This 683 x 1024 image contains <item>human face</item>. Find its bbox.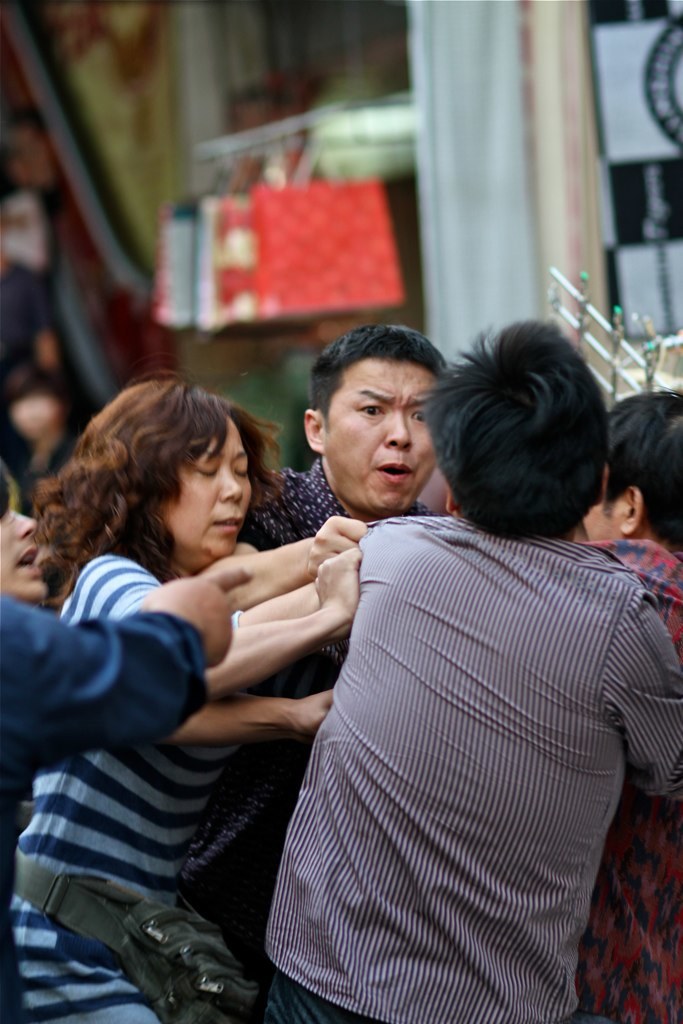
bbox(167, 414, 252, 566).
